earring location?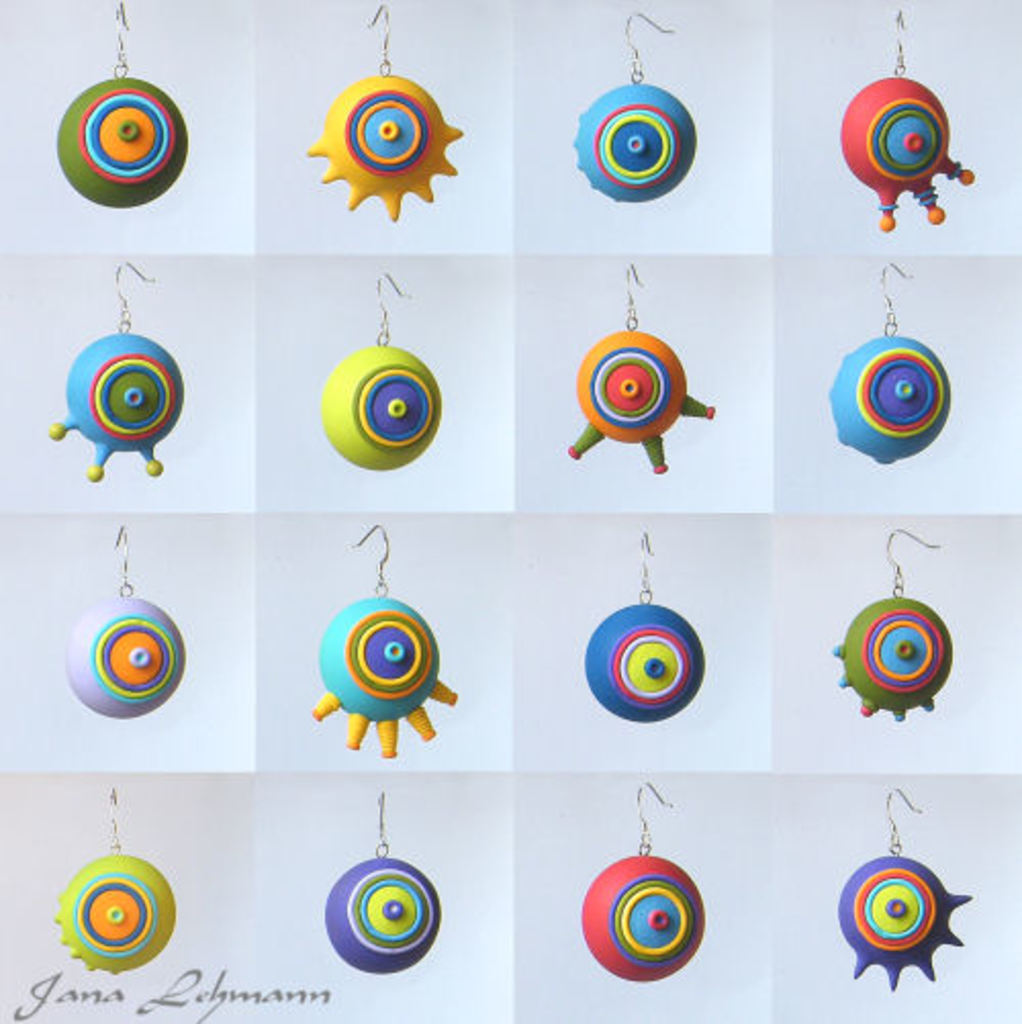
830 523 955 726
